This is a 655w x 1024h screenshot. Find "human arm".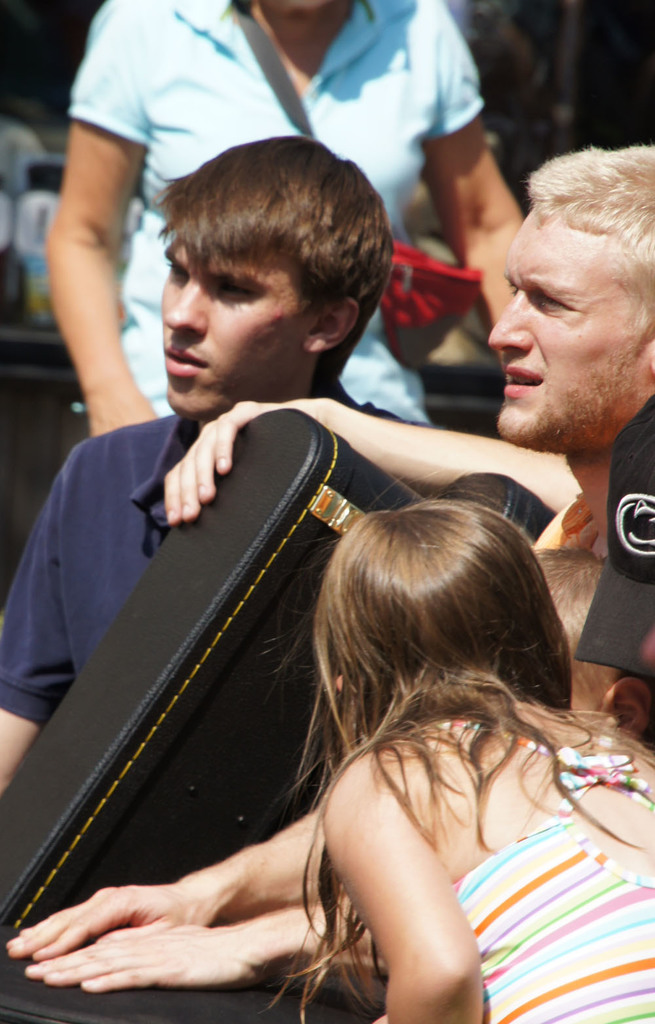
Bounding box: [423, 0, 529, 344].
